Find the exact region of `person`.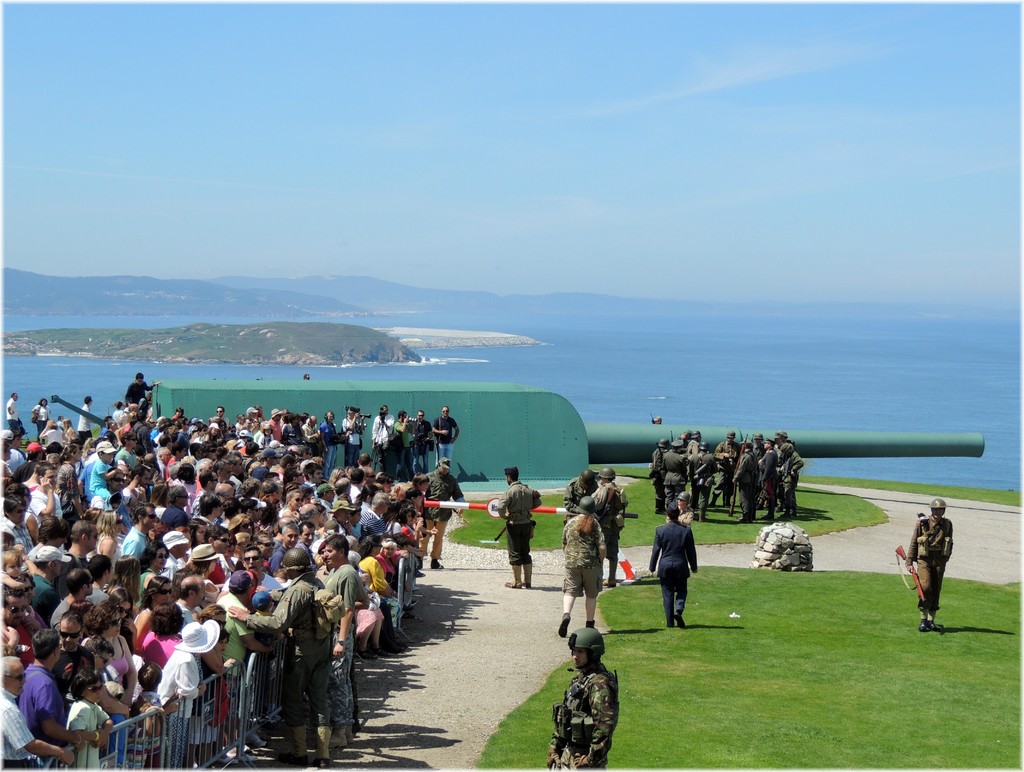
Exact region: <bbox>650, 434, 815, 527</bbox>.
